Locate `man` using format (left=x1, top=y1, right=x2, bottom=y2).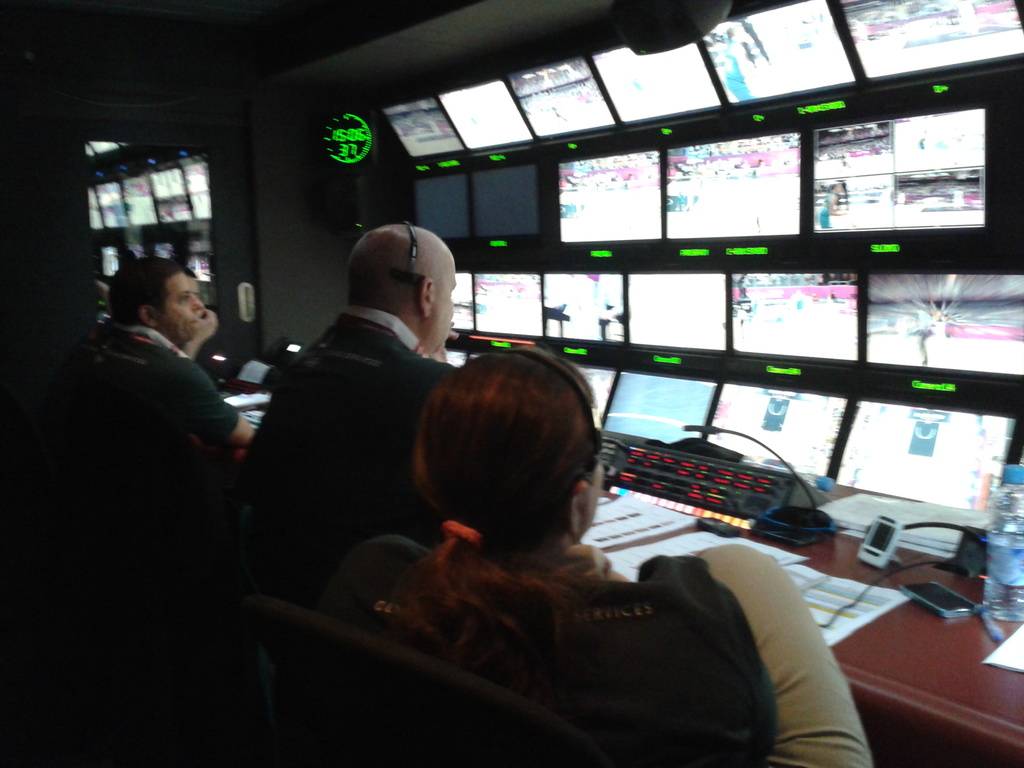
(left=253, top=220, right=477, bottom=562).
